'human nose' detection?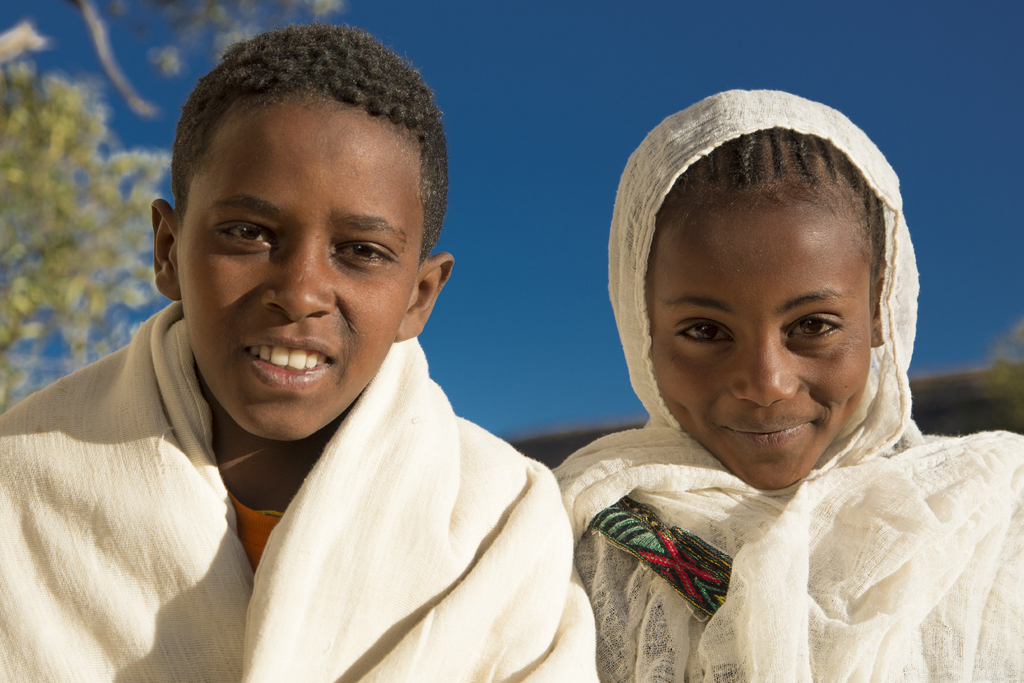
729/336/803/408
